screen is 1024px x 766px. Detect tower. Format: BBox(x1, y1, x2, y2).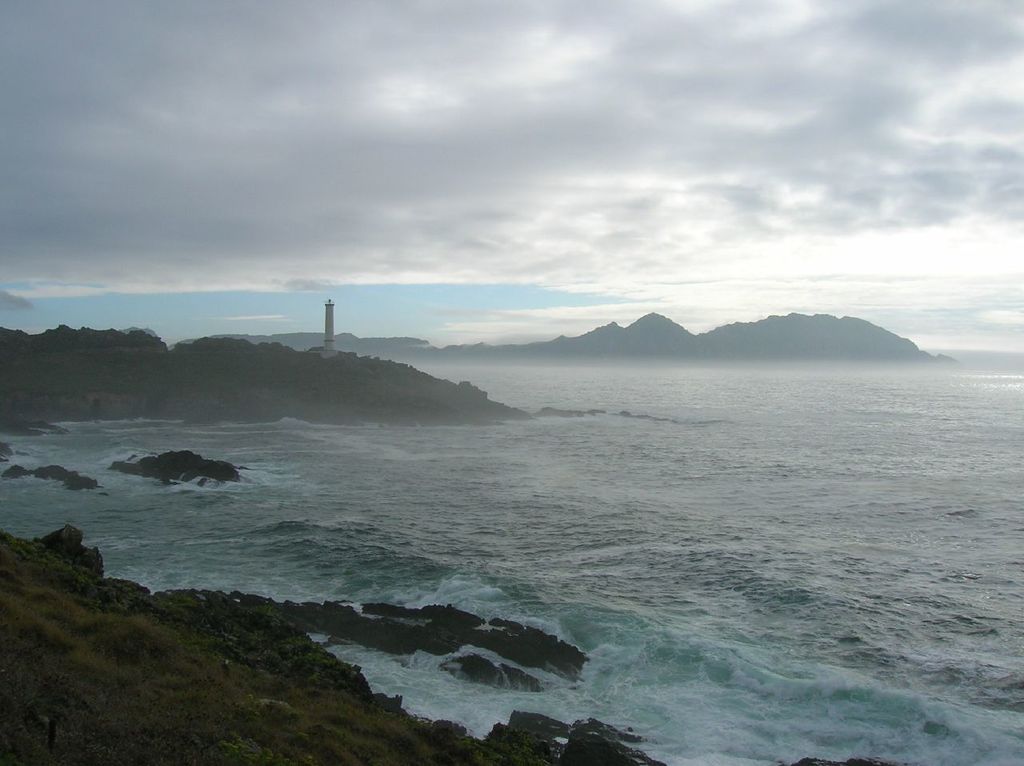
BBox(323, 299, 336, 354).
